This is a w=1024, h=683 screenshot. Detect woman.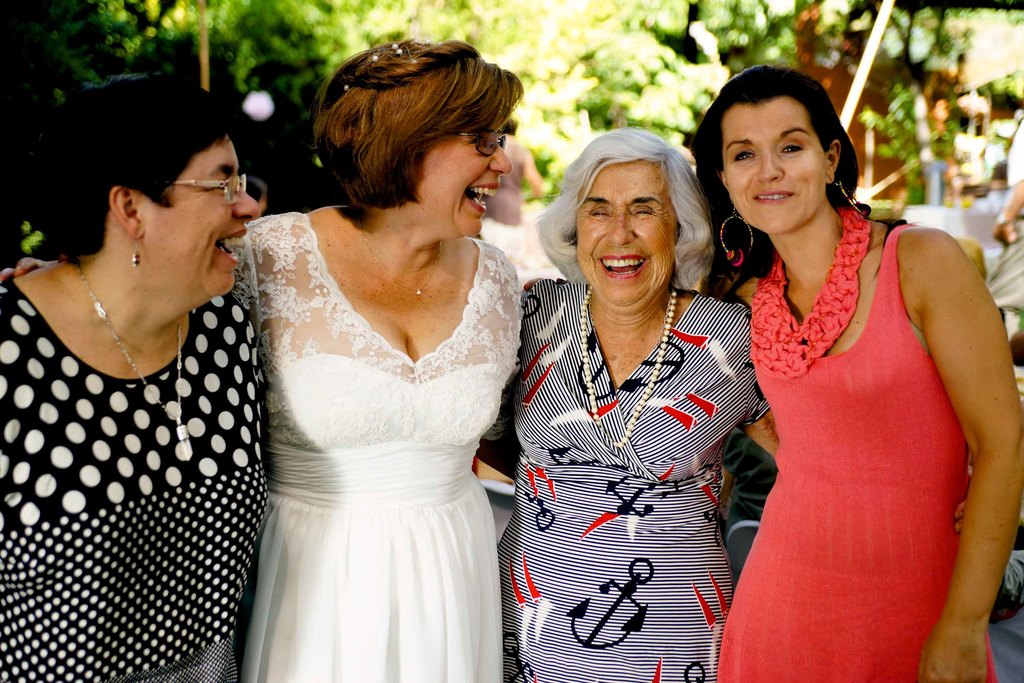
[x1=0, y1=86, x2=246, y2=675].
